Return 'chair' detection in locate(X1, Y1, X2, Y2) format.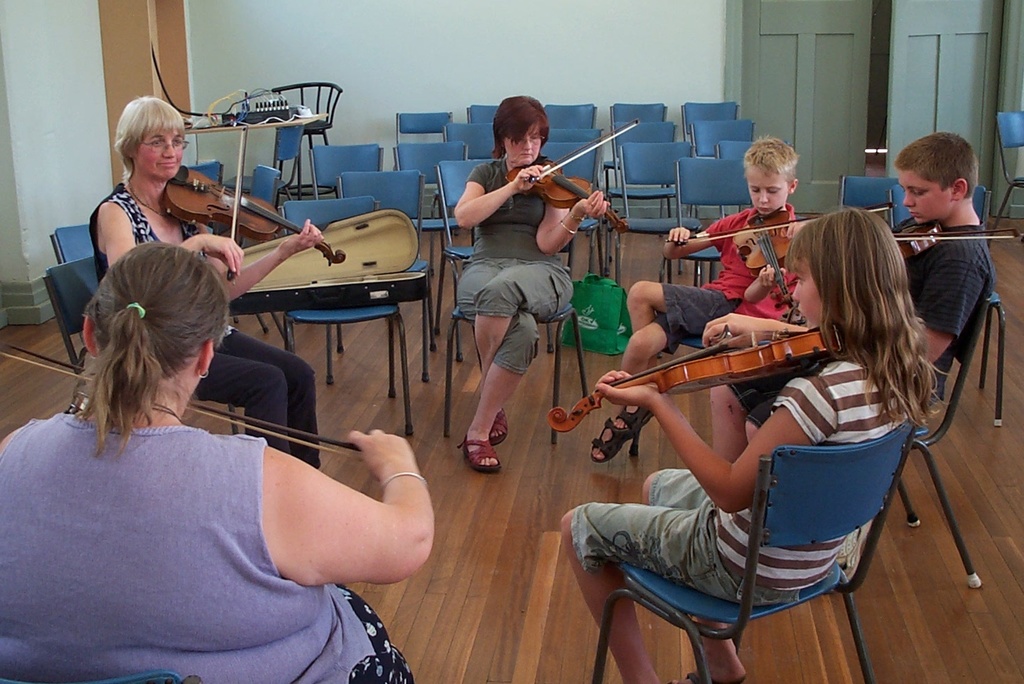
locate(538, 143, 601, 286).
